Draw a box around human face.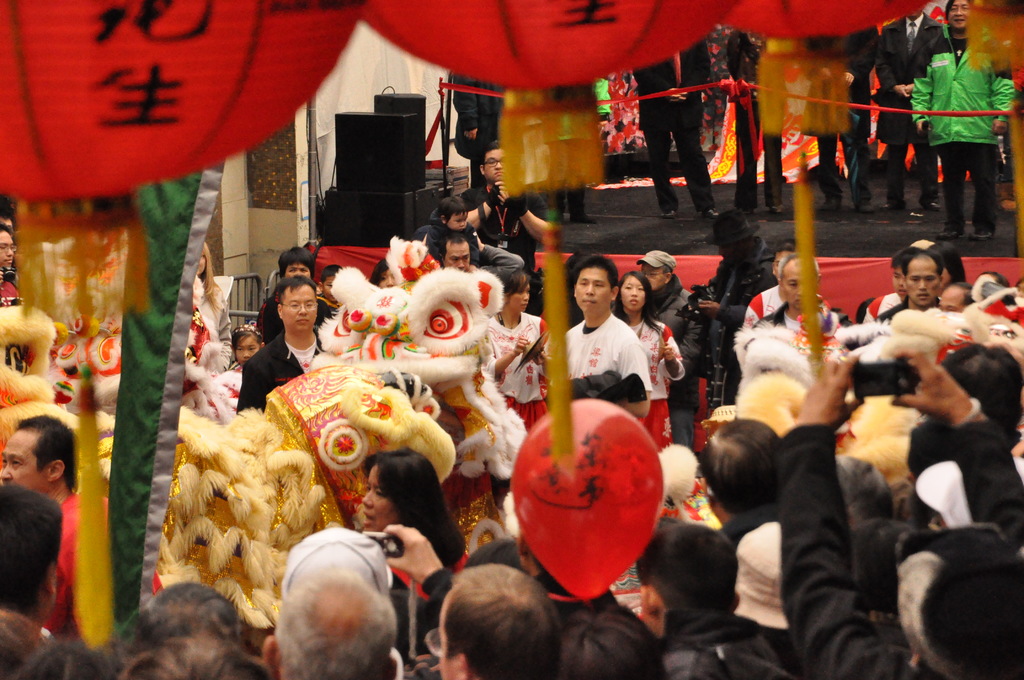
l=278, t=282, r=319, b=332.
